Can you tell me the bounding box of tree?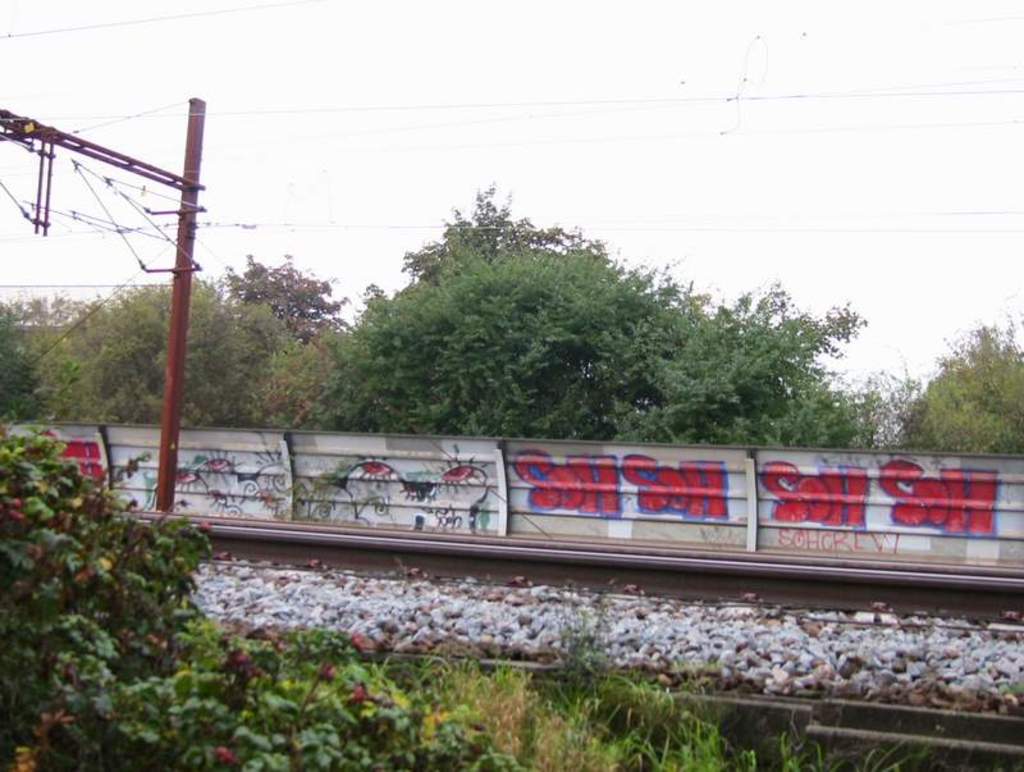
x1=0, y1=294, x2=49, y2=421.
